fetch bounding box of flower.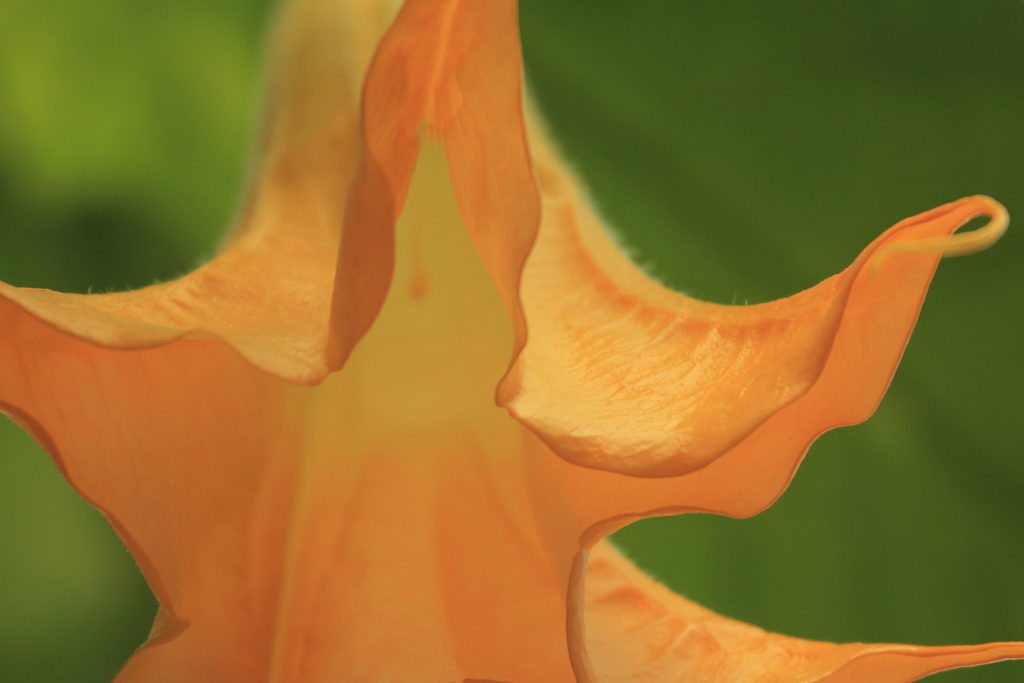
Bbox: region(0, 0, 1023, 682).
